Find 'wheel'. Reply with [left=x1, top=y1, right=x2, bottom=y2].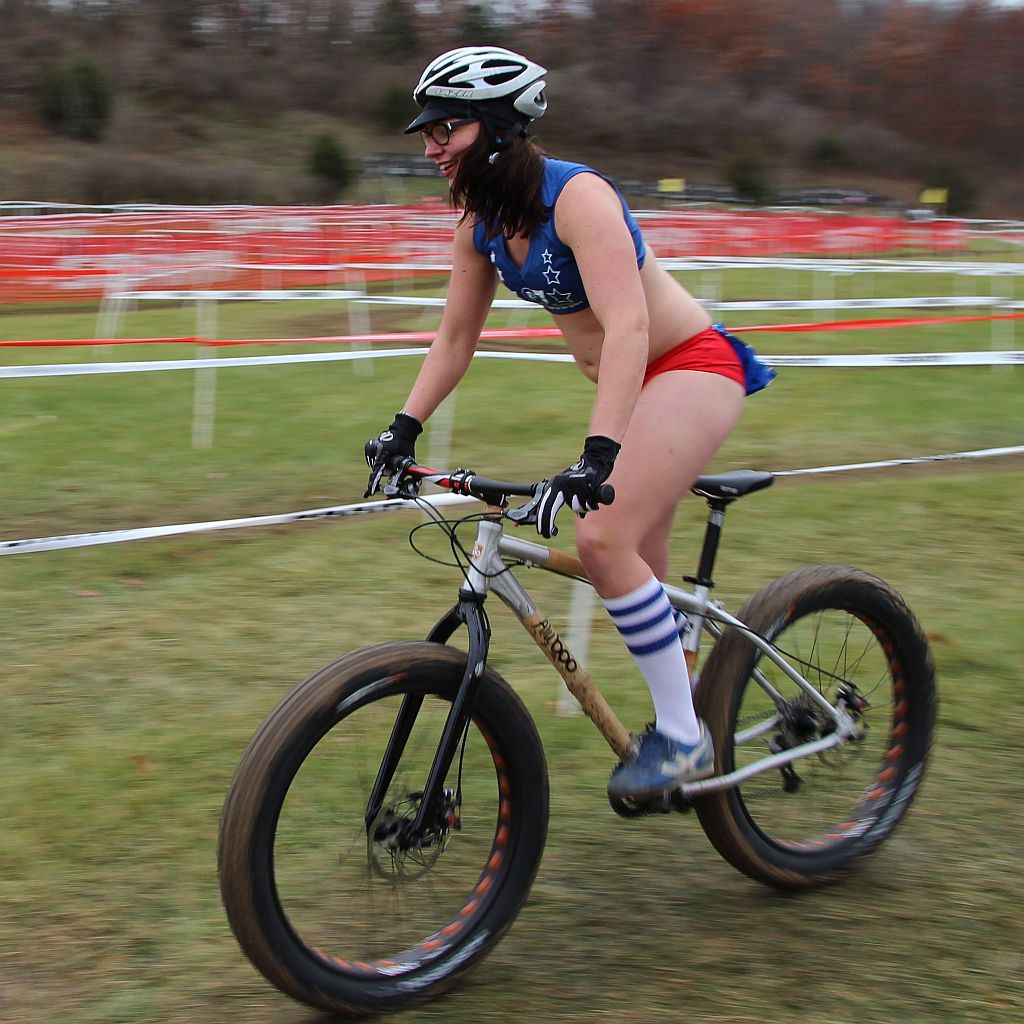
[left=240, top=654, right=555, bottom=997].
